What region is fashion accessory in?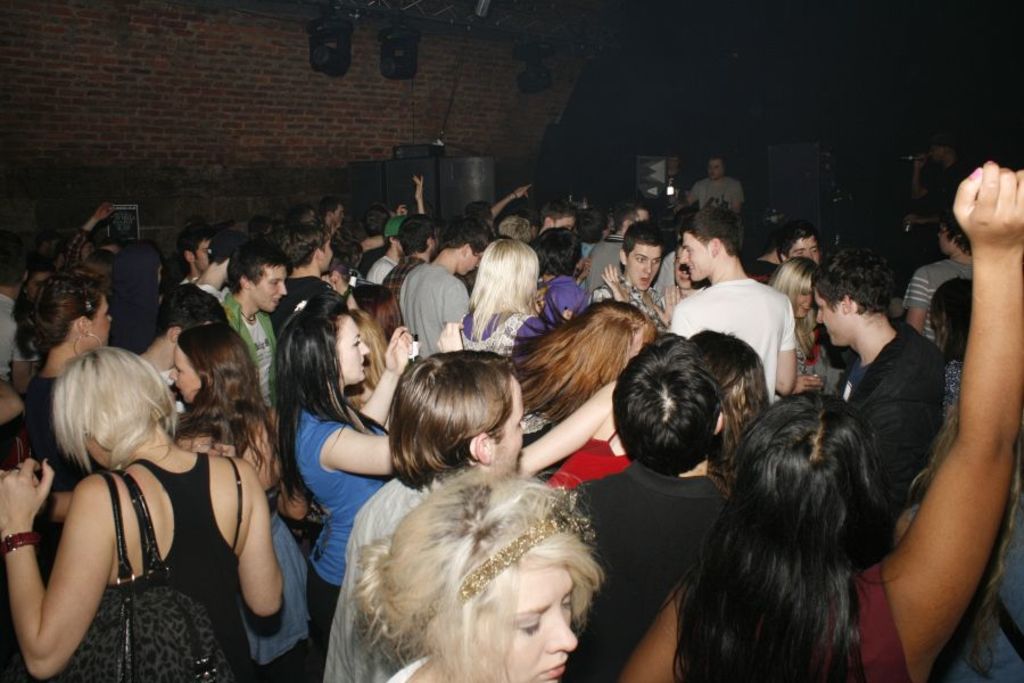
204 227 255 262.
